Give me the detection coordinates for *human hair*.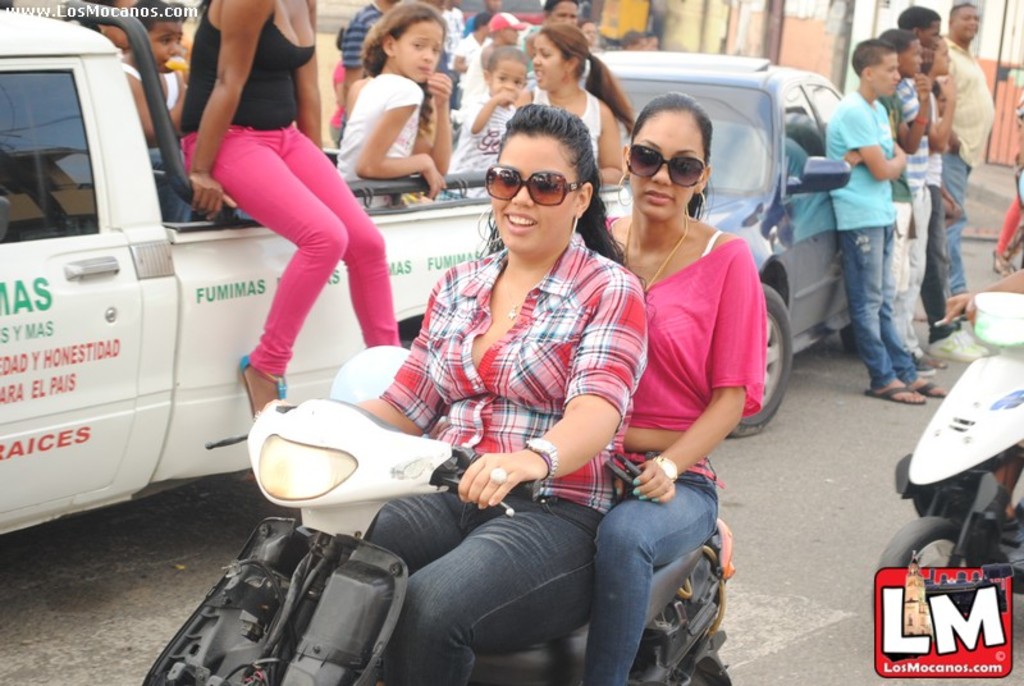
box(530, 23, 632, 129).
